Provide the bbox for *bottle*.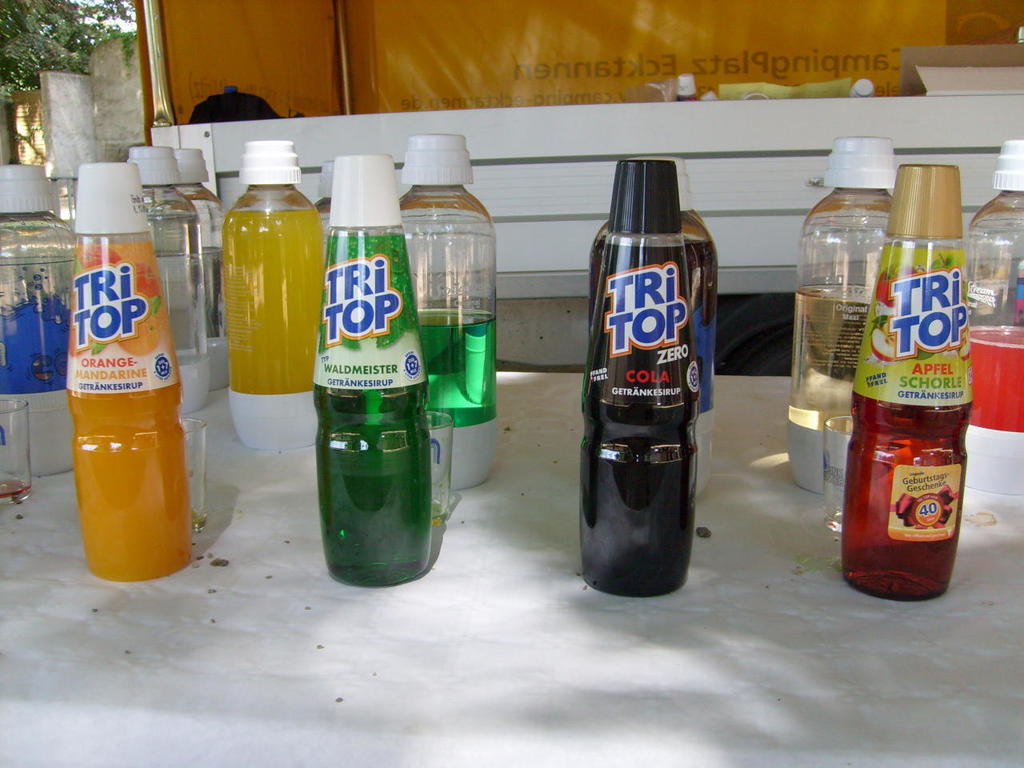
x1=580, y1=162, x2=686, y2=592.
